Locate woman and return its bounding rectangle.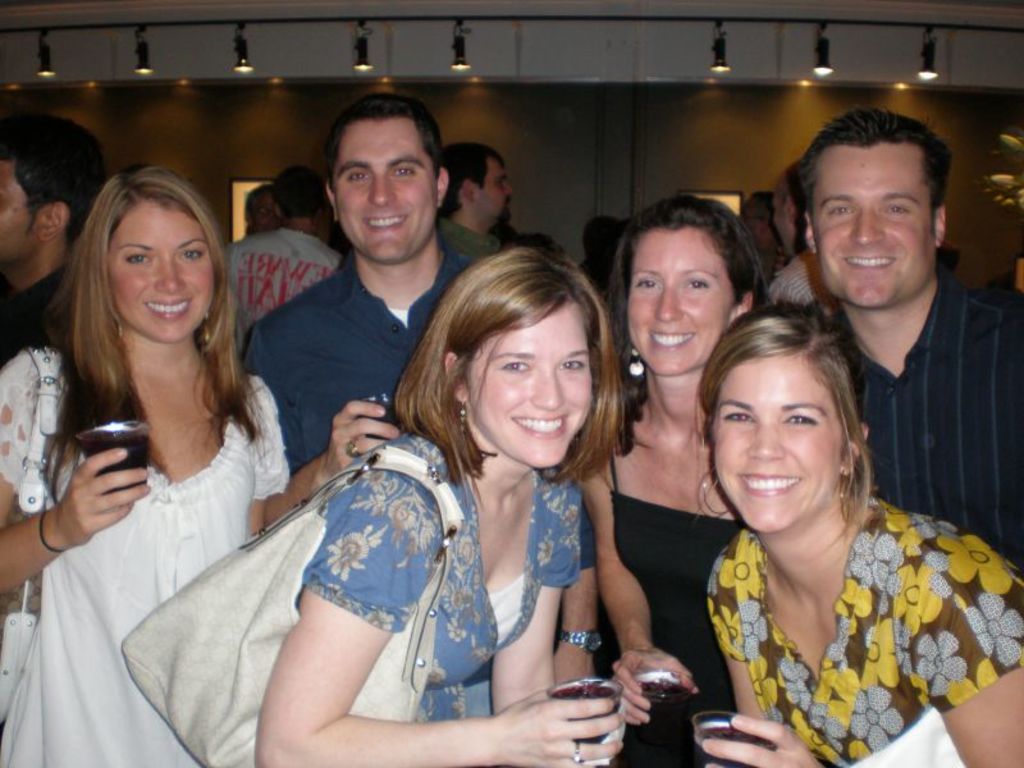
bbox(559, 193, 780, 767).
